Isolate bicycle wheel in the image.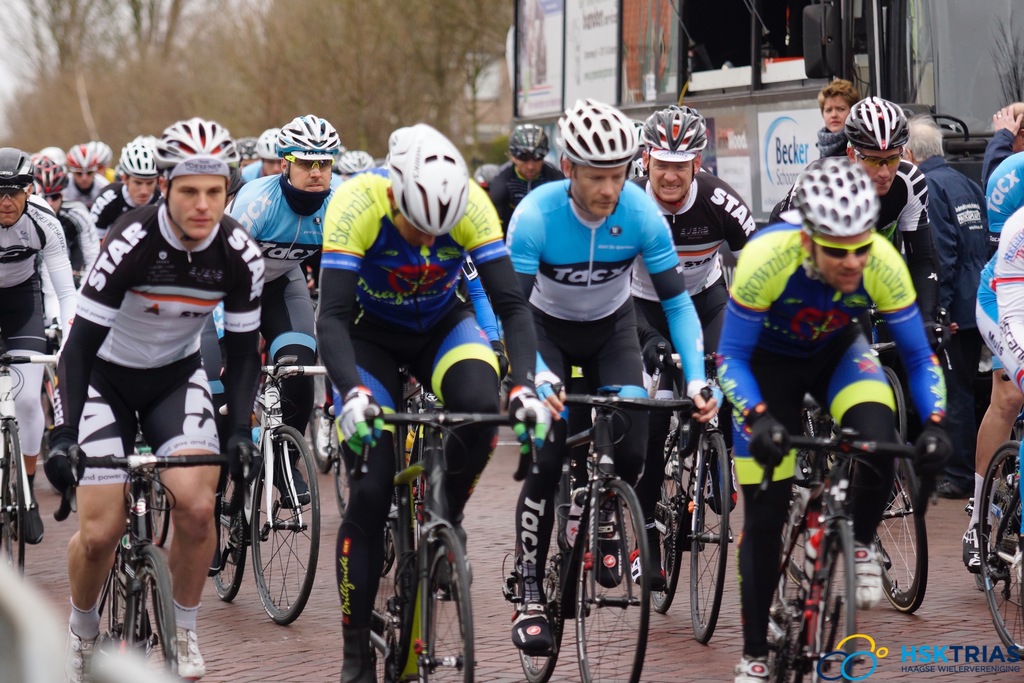
Isolated region: BBox(121, 543, 184, 682).
